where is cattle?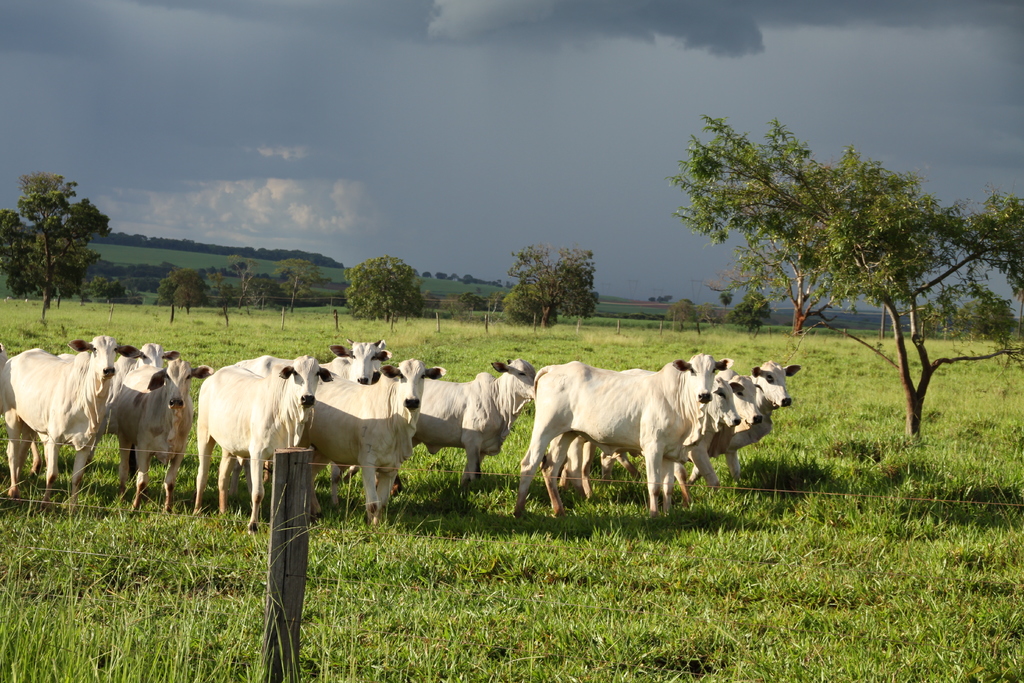
(x1=729, y1=357, x2=804, y2=488).
